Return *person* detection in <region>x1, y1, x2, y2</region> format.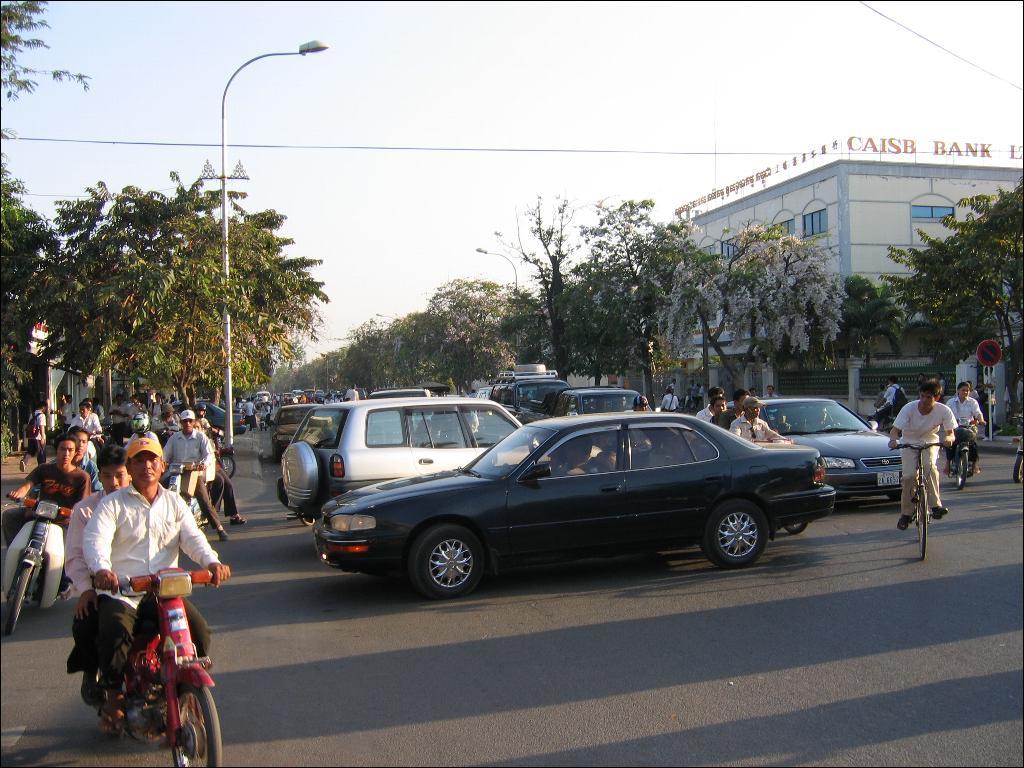
<region>198, 393, 216, 428</region>.
